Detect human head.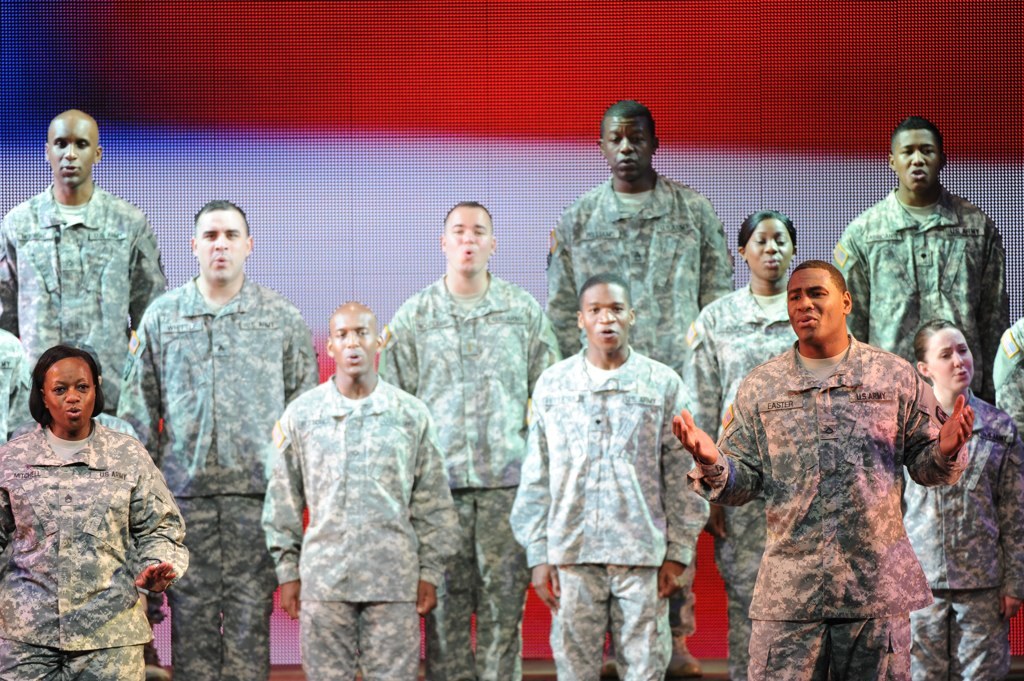
Detected at rect(577, 277, 635, 359).
